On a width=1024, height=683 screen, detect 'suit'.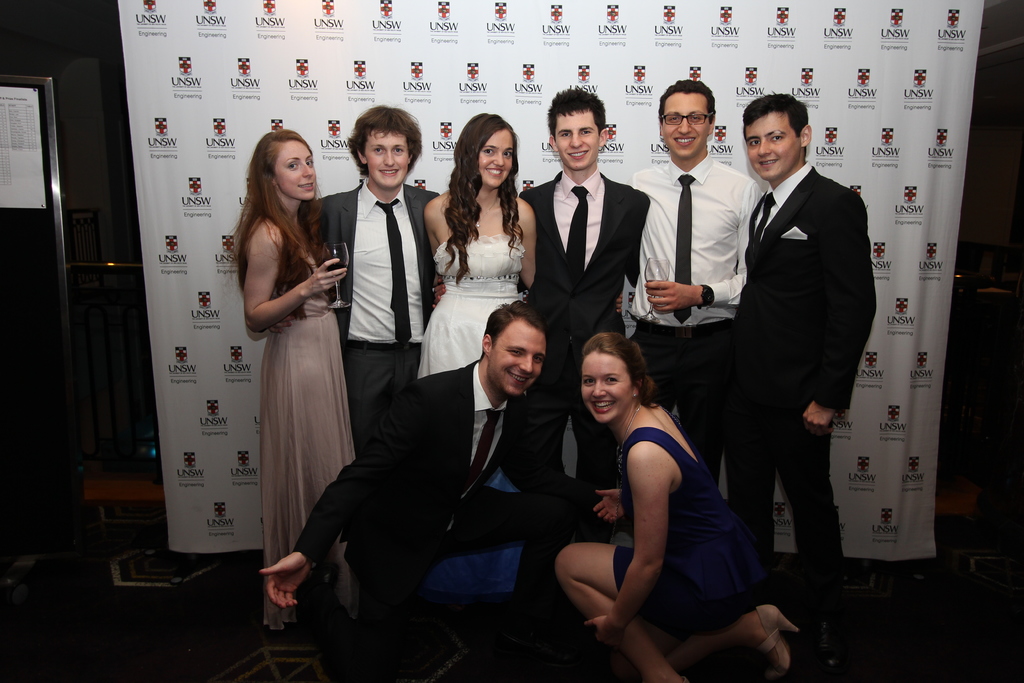
[left=287, top=361, right=604, bottom=682].
